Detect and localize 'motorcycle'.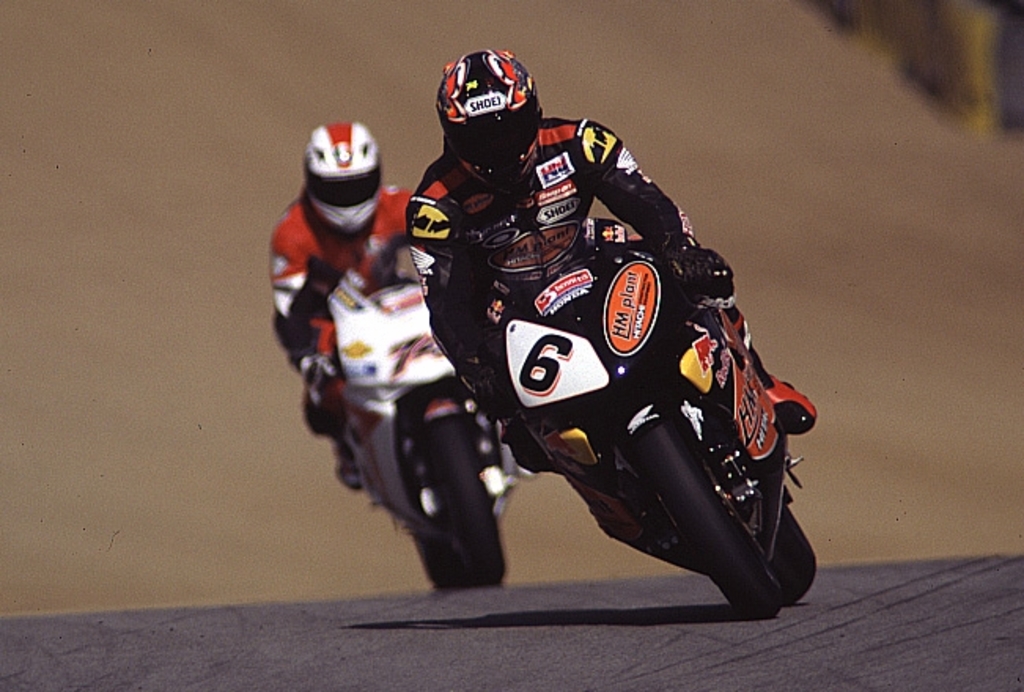
Localized at locate(360, 153, 813, 626).
